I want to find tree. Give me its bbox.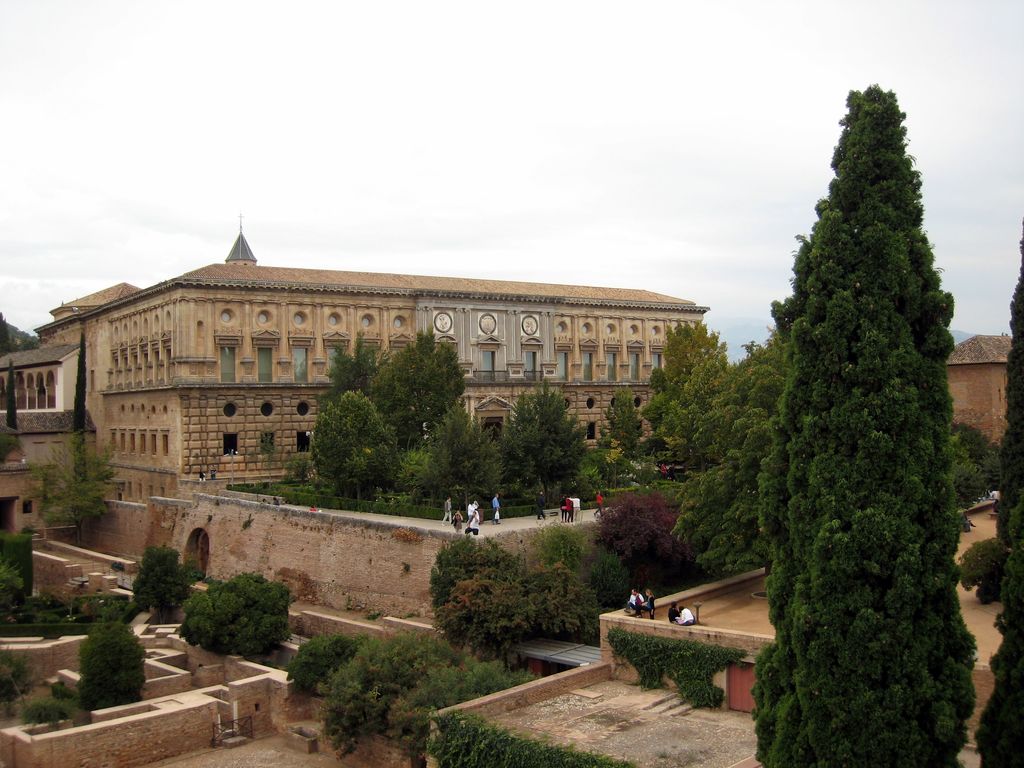
[0,642,26,700].
